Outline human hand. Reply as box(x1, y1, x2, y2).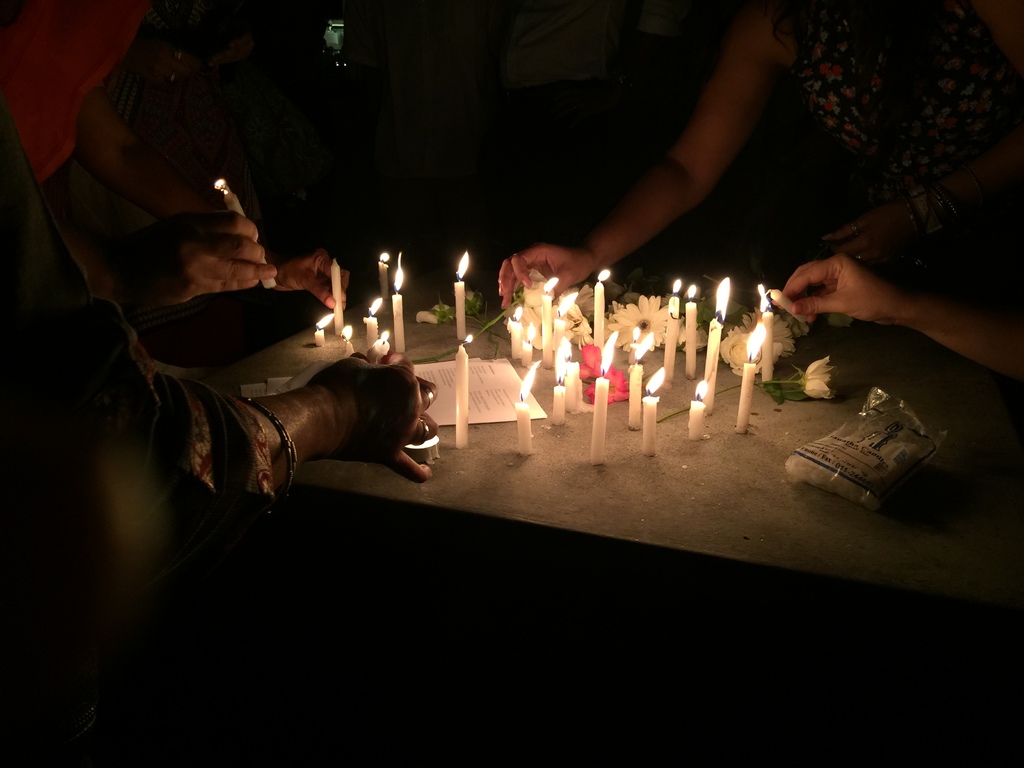
box(494, 243, 596, 311).
